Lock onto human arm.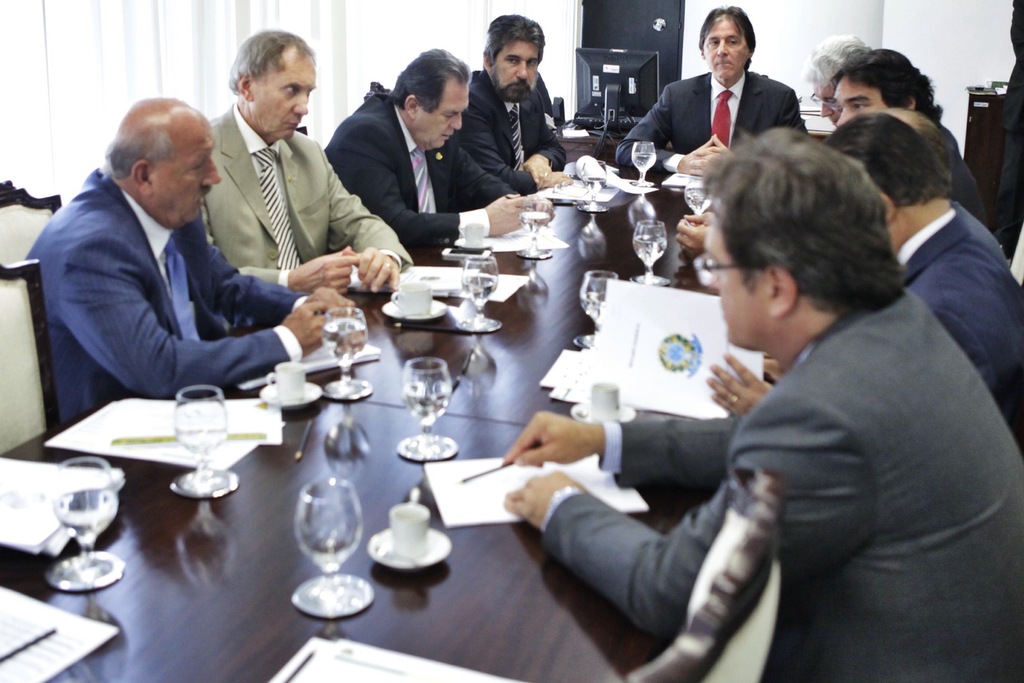
Locked: left=615, top=85, right=712, bottom=178.
